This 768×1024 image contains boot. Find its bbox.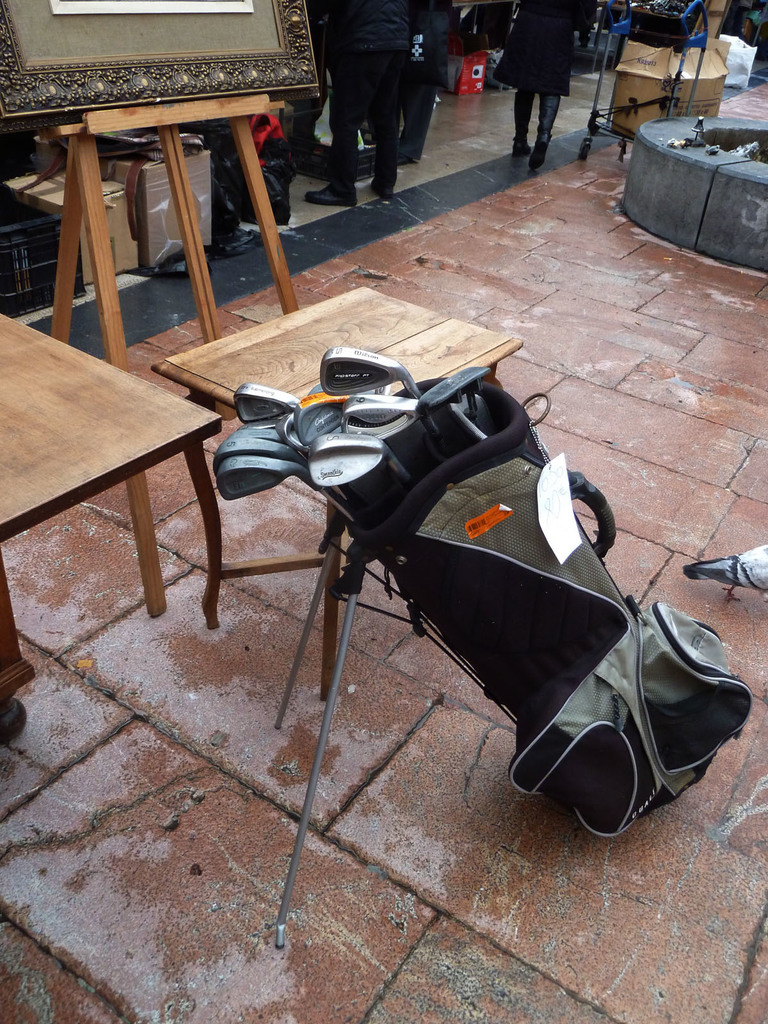
bbox(362, 120, 394, 189).
